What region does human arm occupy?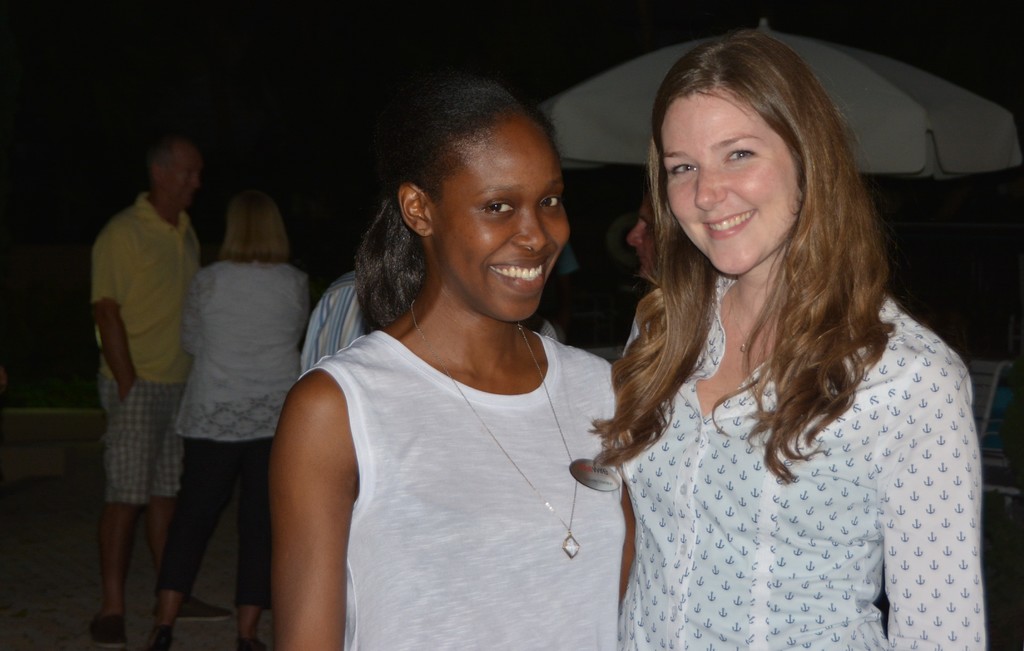
257, 342, 360, 632.
